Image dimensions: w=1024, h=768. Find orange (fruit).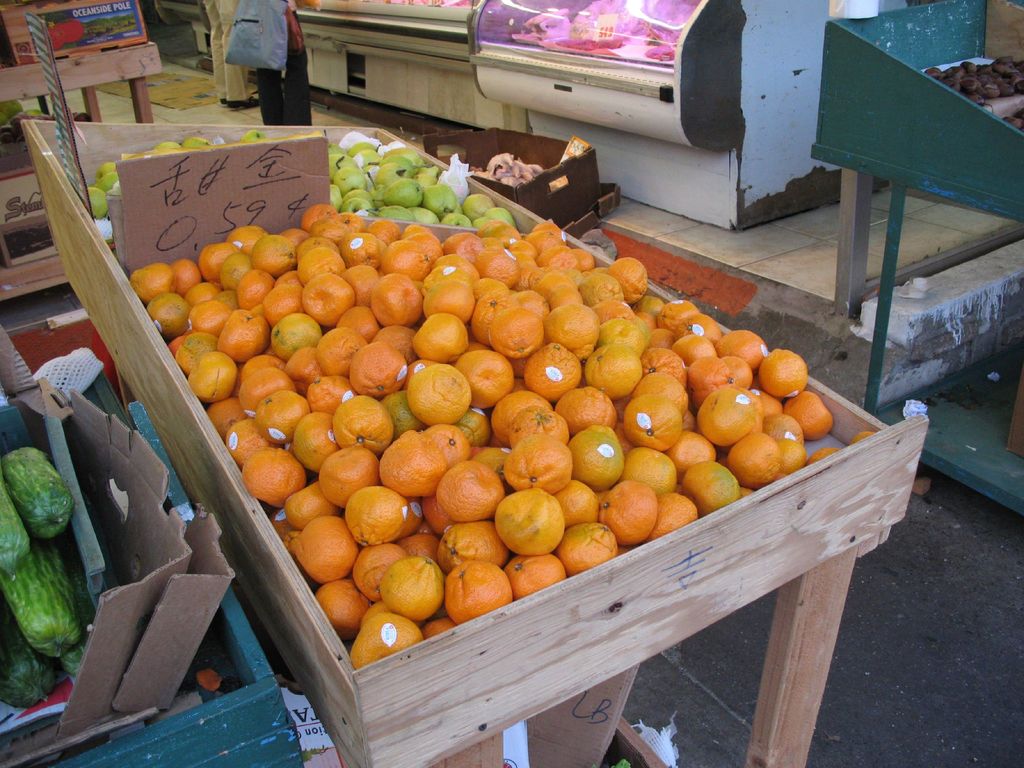
Rect(443, 230, 472, 250).
